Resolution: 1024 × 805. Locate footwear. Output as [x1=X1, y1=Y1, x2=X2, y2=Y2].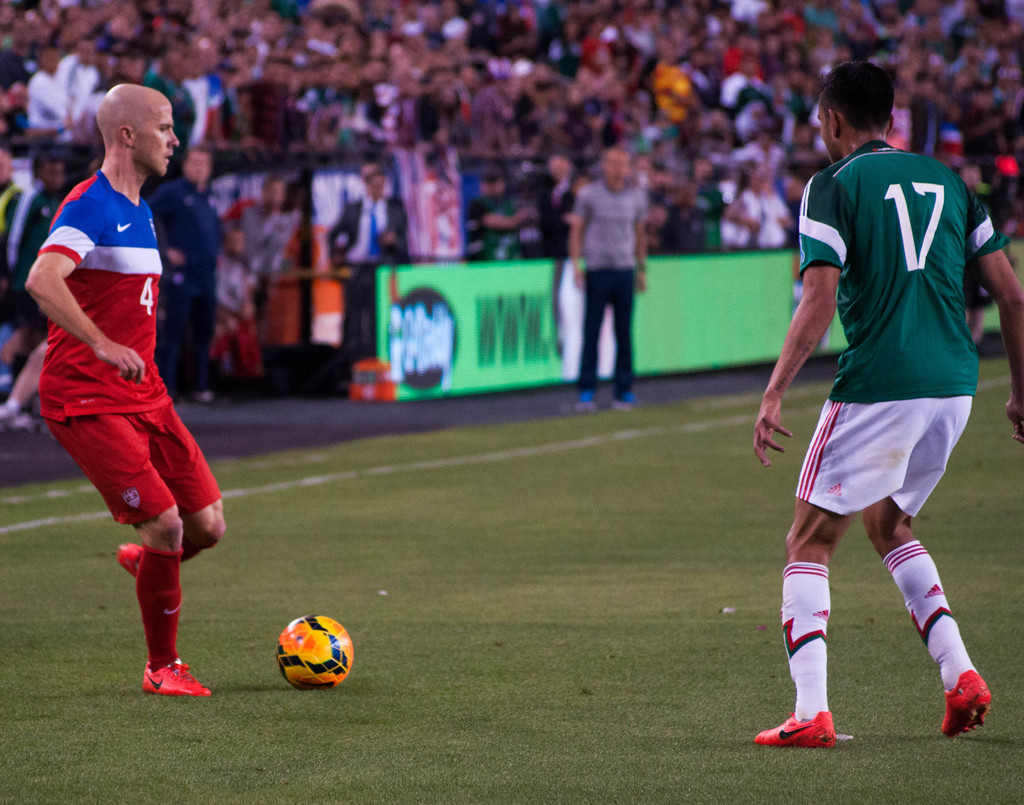
[x1=113, y1=542, x2=143, y2=579].
